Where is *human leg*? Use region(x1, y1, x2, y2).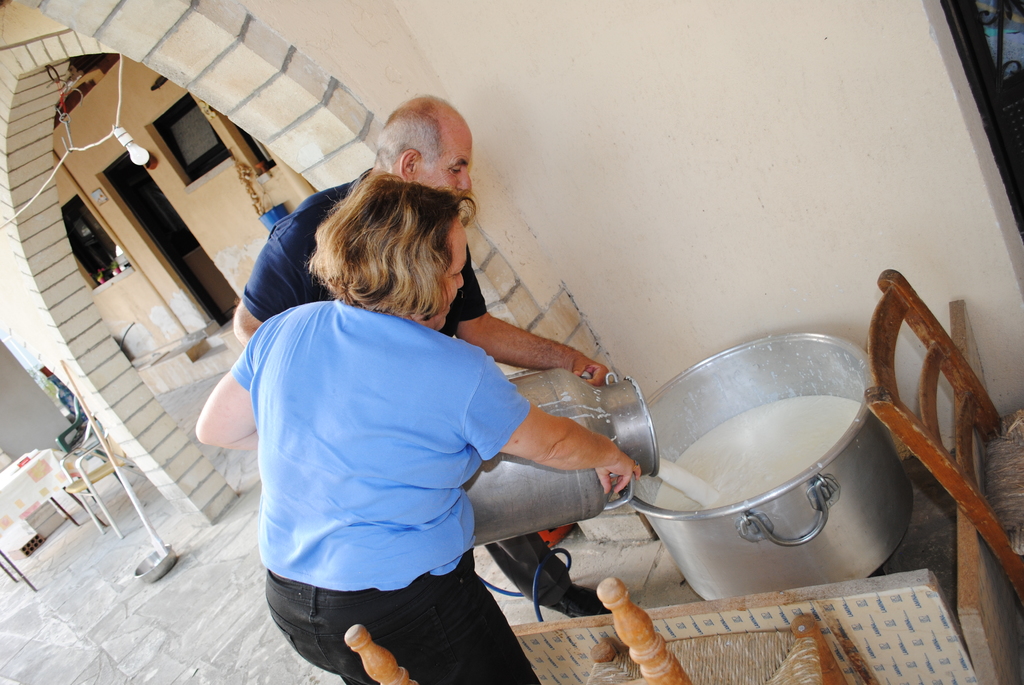
region(484, 534, 608, 618).
